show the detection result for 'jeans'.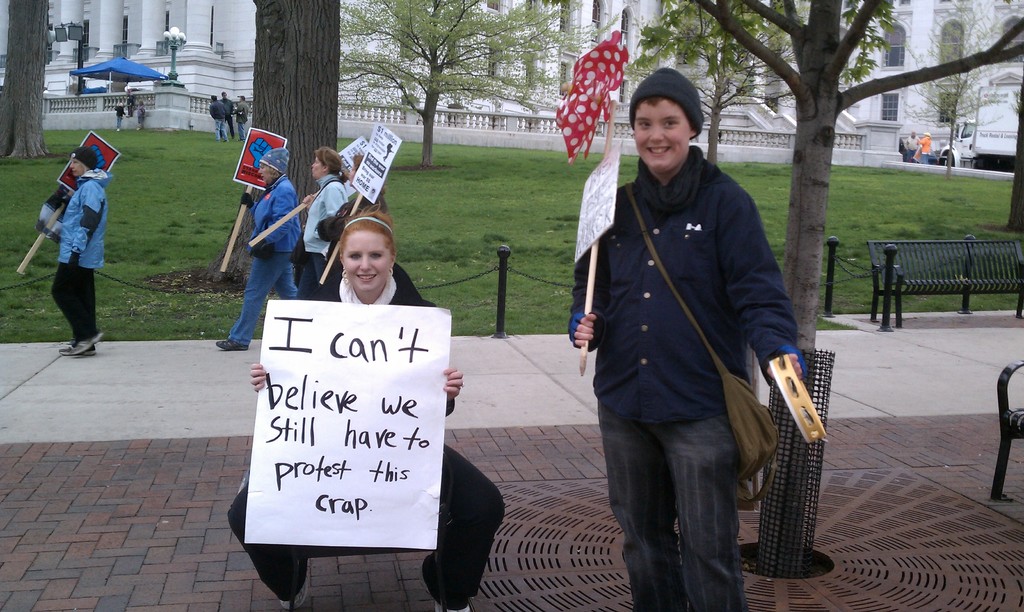
(225, 252, 301, 350).
